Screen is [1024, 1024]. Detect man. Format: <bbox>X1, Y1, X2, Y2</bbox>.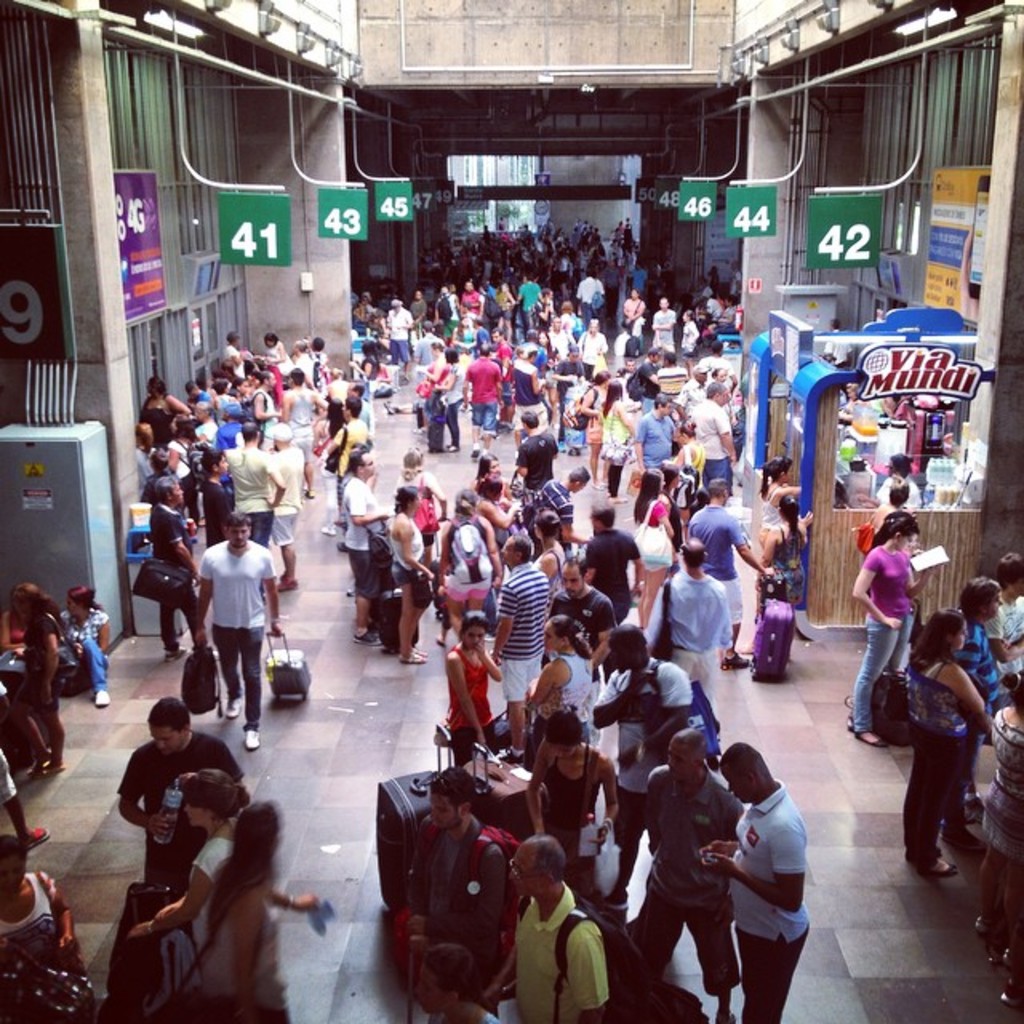
<bbox>581, 502, 637, 624</bbox>.
